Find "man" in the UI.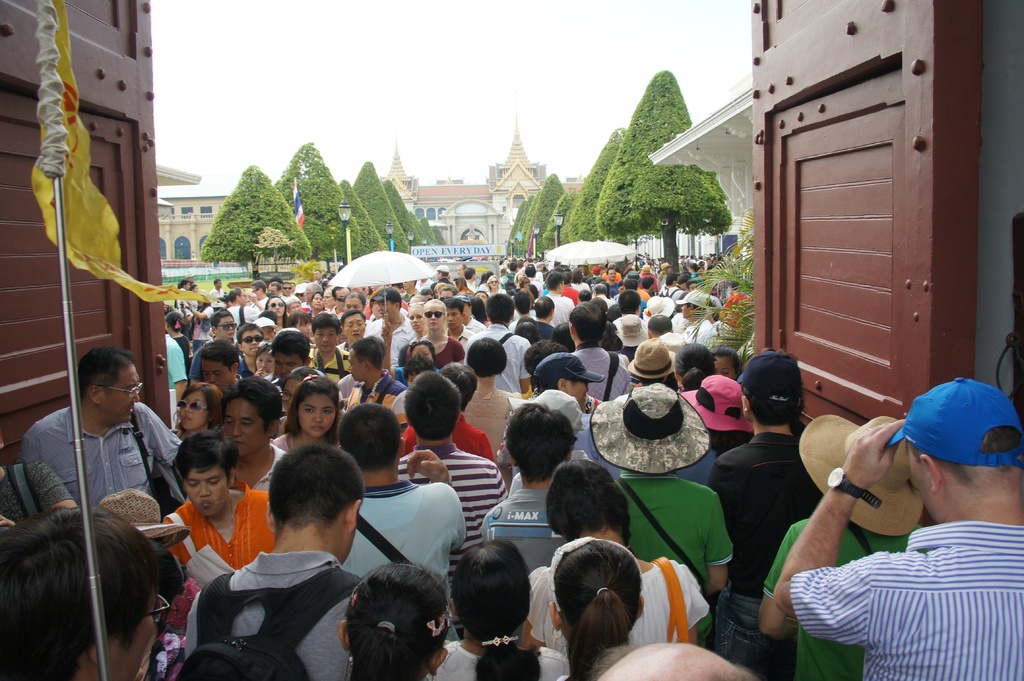
UI element at <box>769,377,1023,680</box>.
